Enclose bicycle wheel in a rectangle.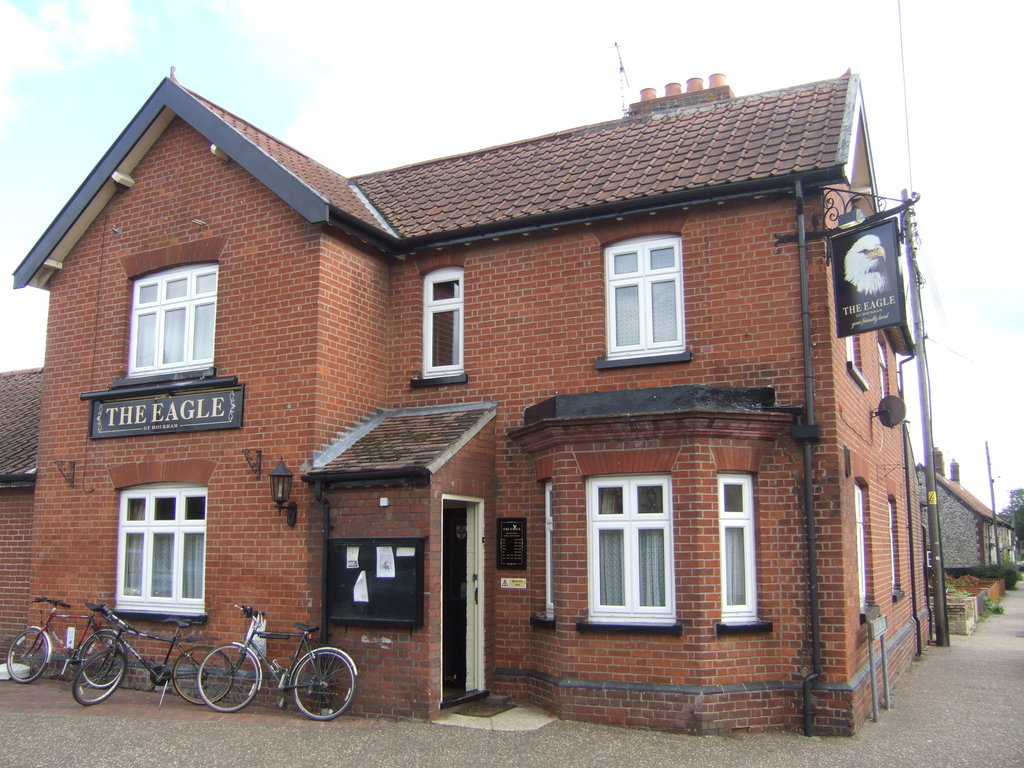
{"left": 295, "top": 648, "right": 353, "bottom": 720}.
